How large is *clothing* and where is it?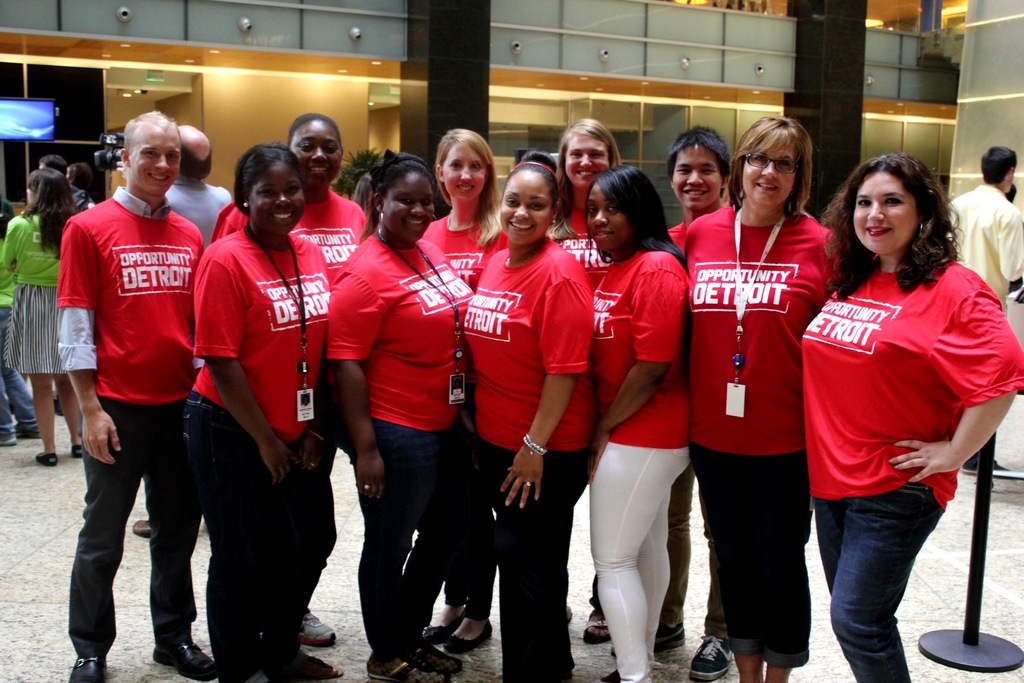
Bounding box: (66, 190, 192, 643).
